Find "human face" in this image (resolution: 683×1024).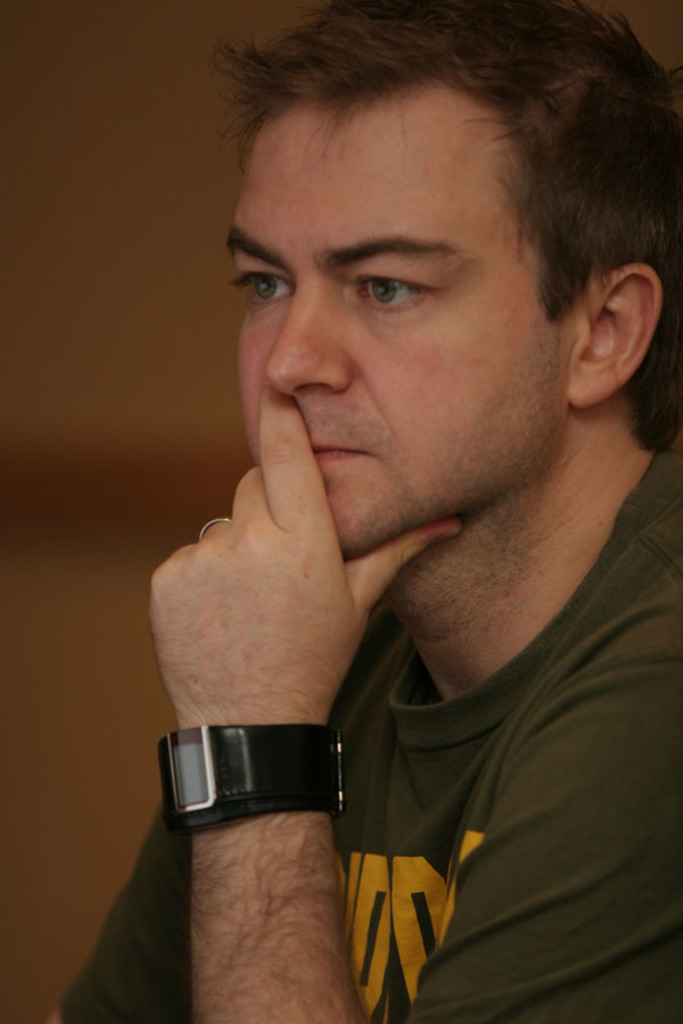
<region>233, 79, 579, 572</region>.
